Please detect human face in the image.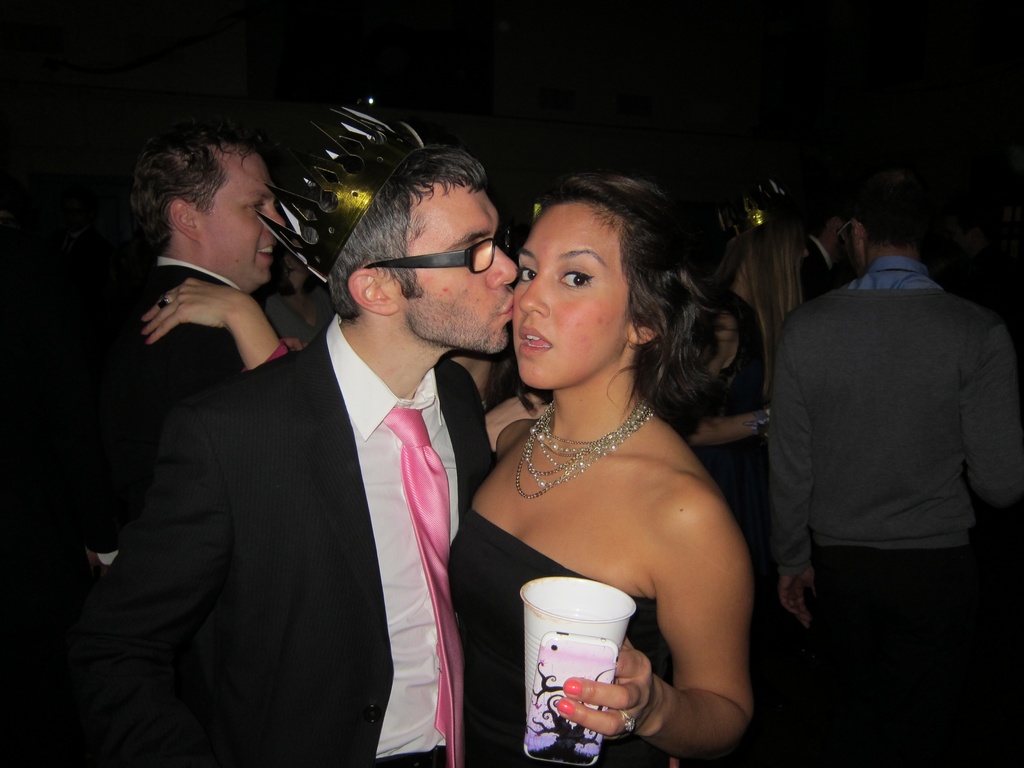
region(387, 182, 518, 358).
